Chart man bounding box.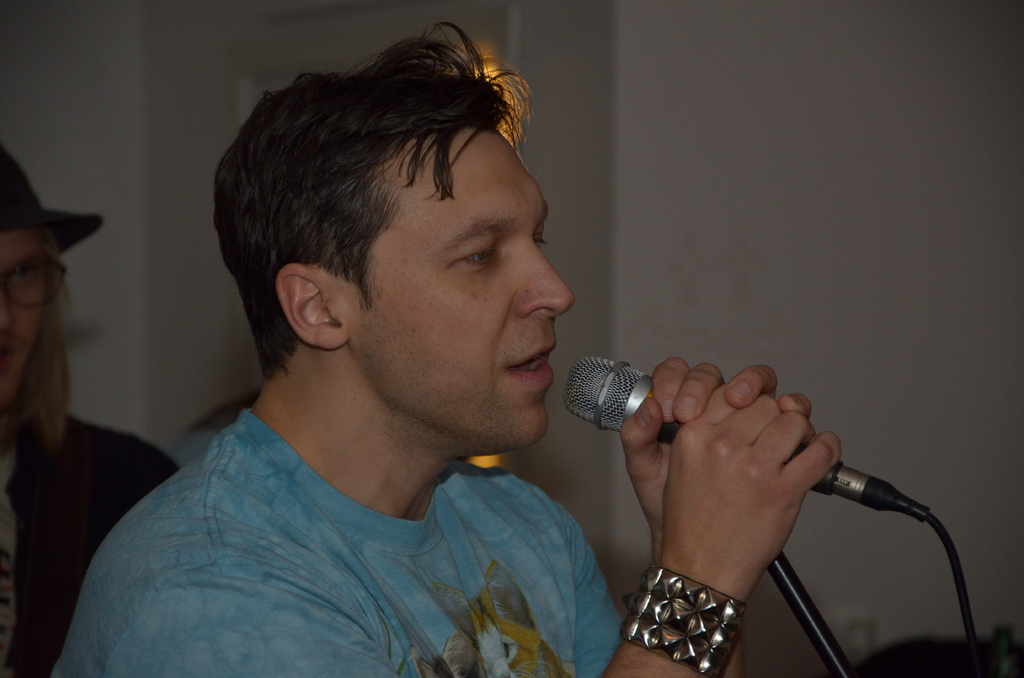
Charted: <bbox>46, 40, 705, 673</bbox>.
